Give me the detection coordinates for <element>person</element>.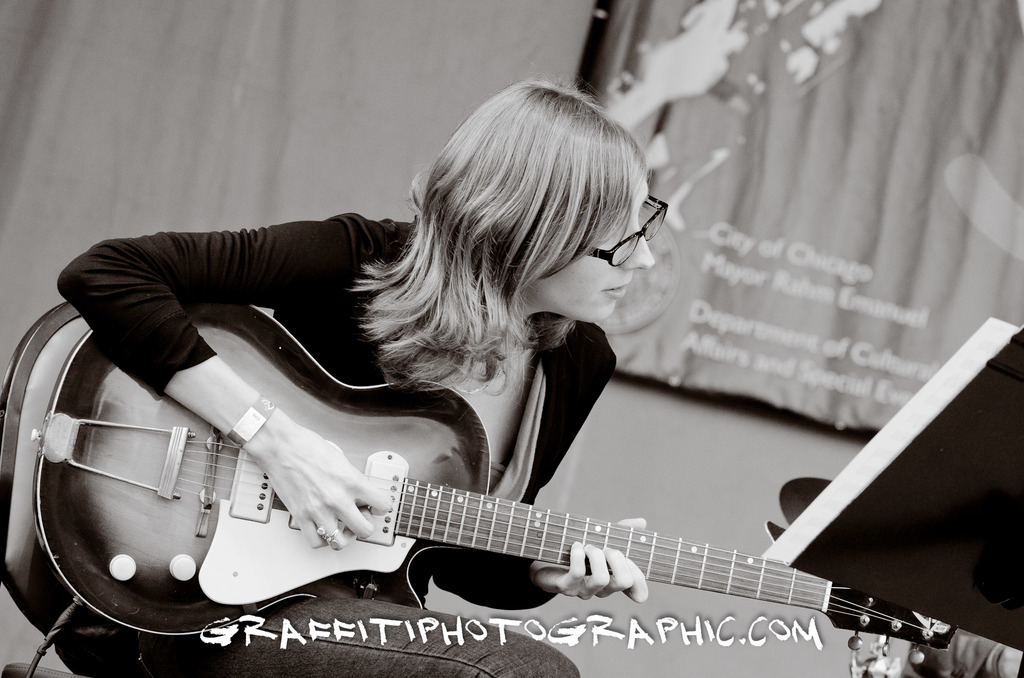
76:139:758:677.
